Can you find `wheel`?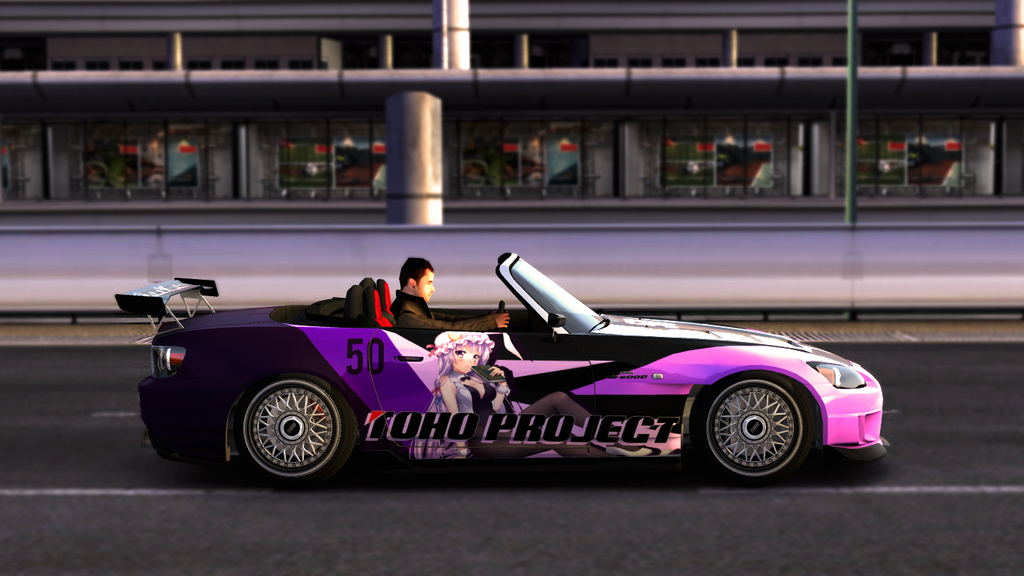
Yes, bounding box: bbox(234, 374, 358, 482).
